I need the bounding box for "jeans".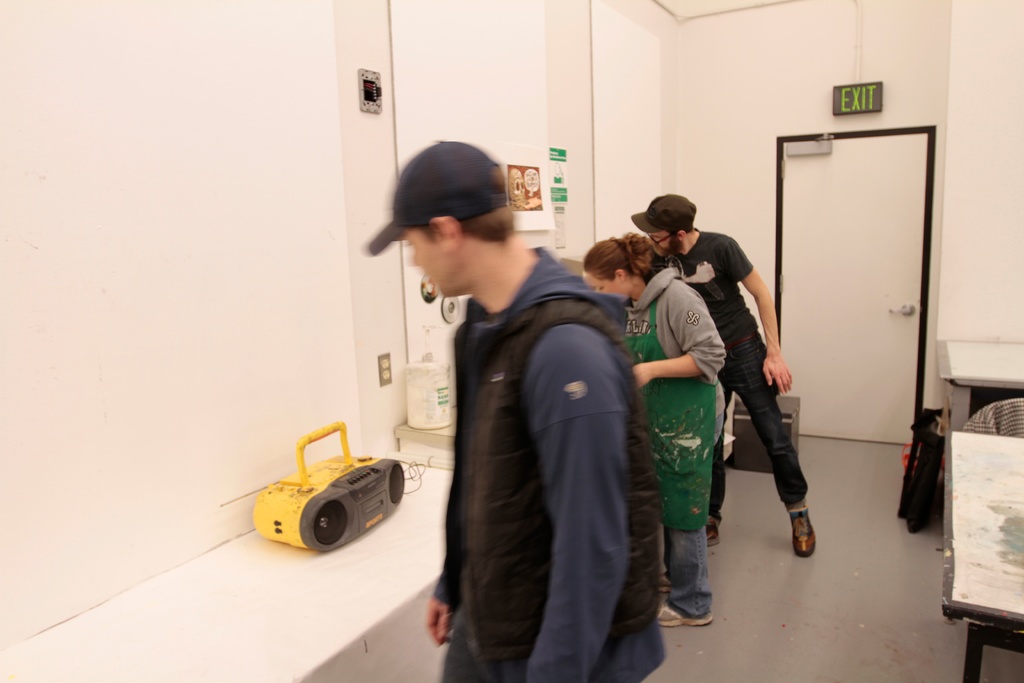
Here it is: (660,527,714,618).
